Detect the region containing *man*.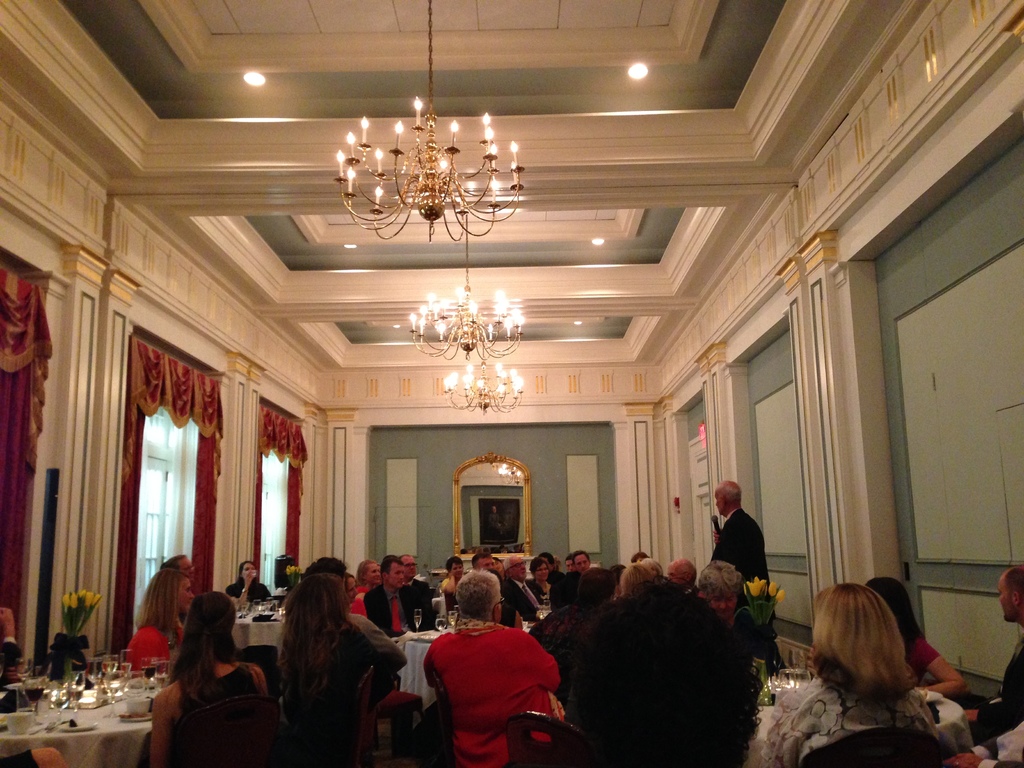
region(570, 549, 593, 583).
